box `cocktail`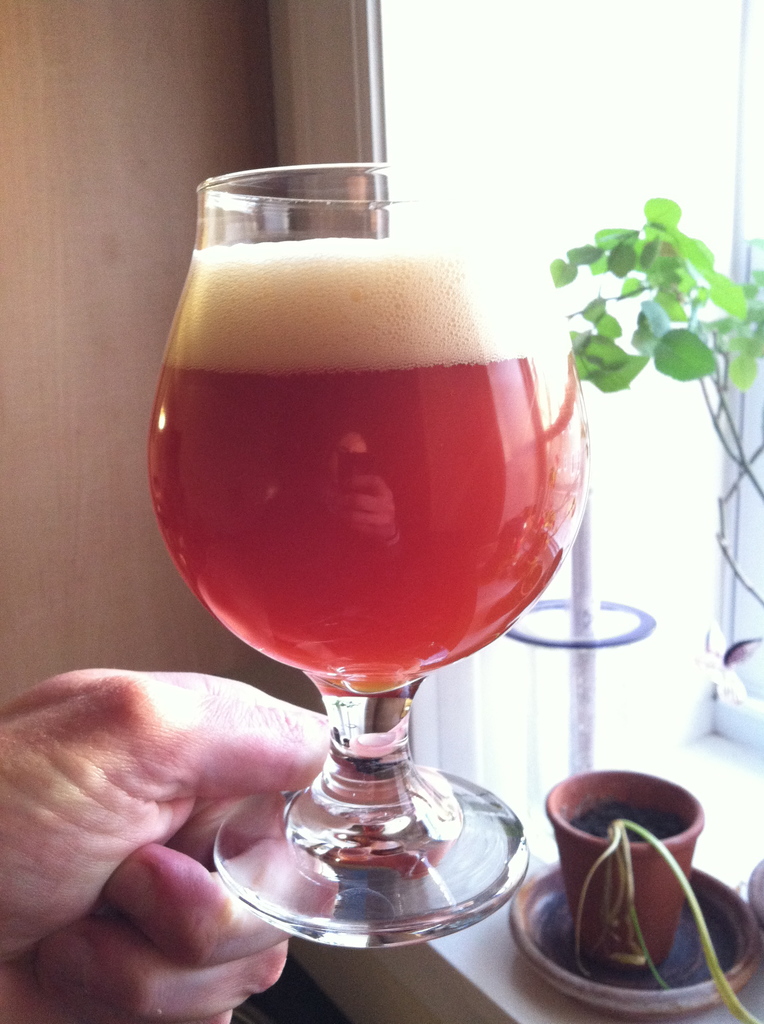
[143, 163, 587, 945]
